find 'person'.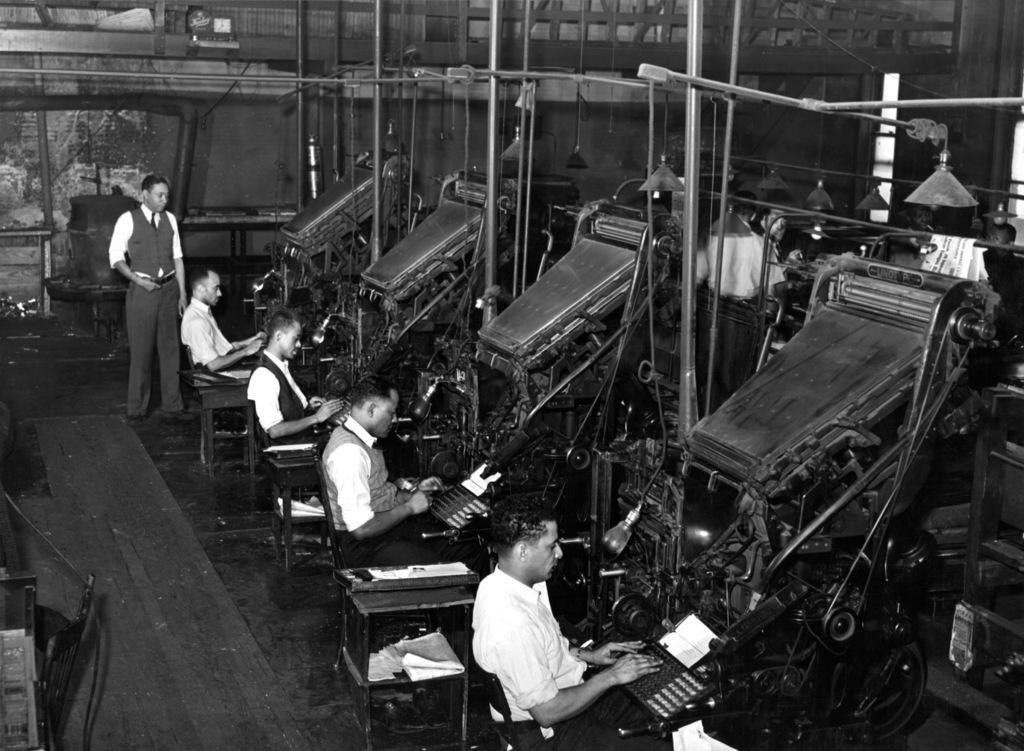
[757,203,802,277].
